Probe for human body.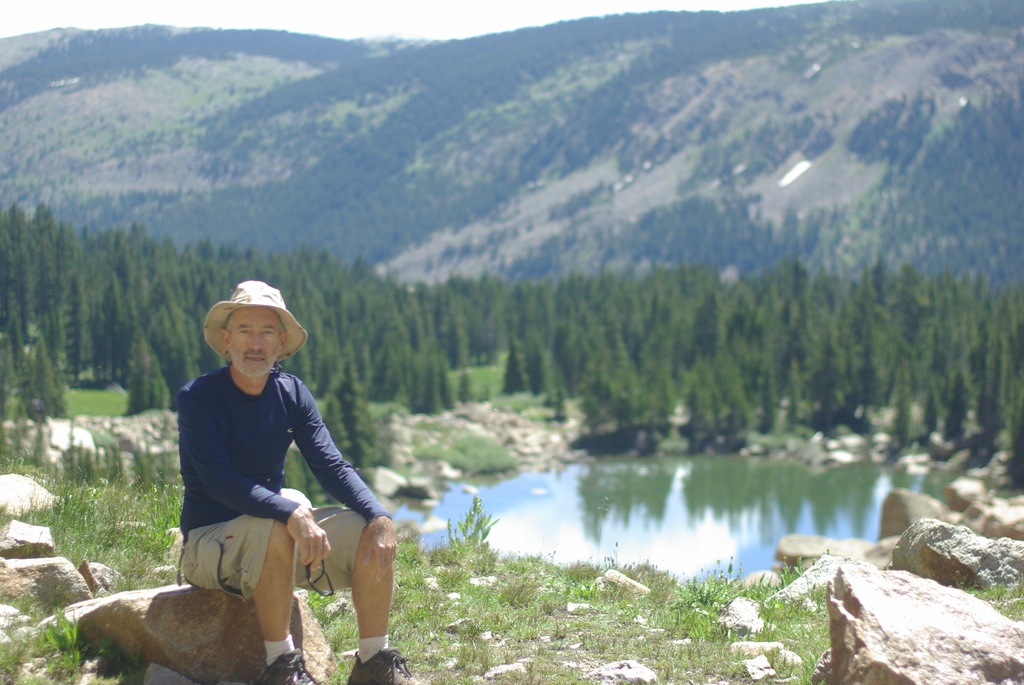
Probe result: bbox=(157, 262, 379, 684).
